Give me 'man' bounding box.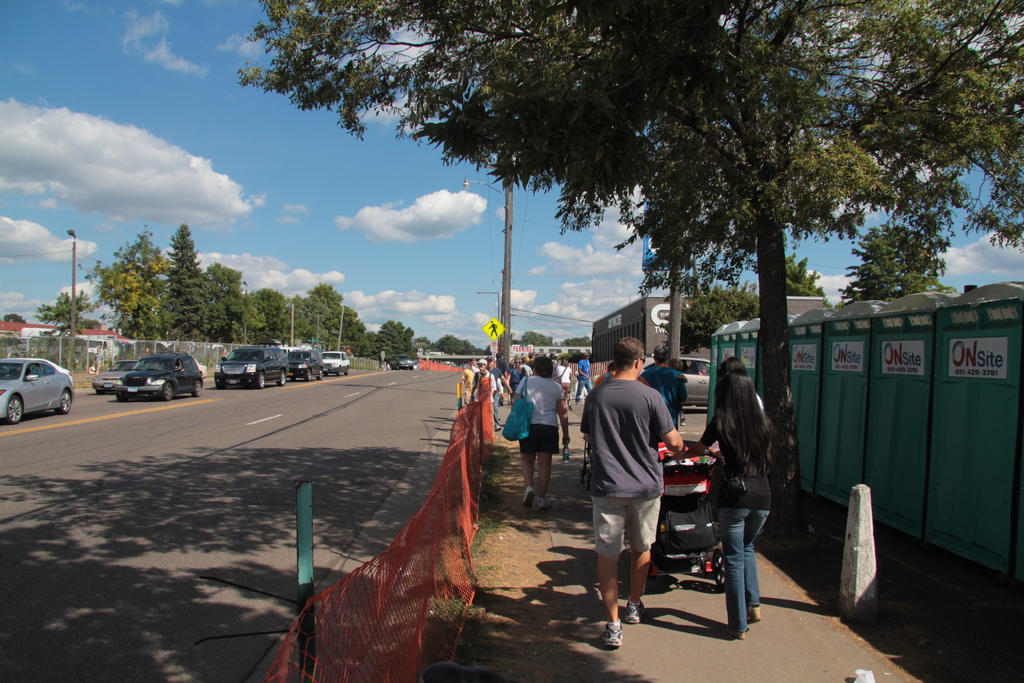
[x1=641, y1=339, x2=691, y2=436].
